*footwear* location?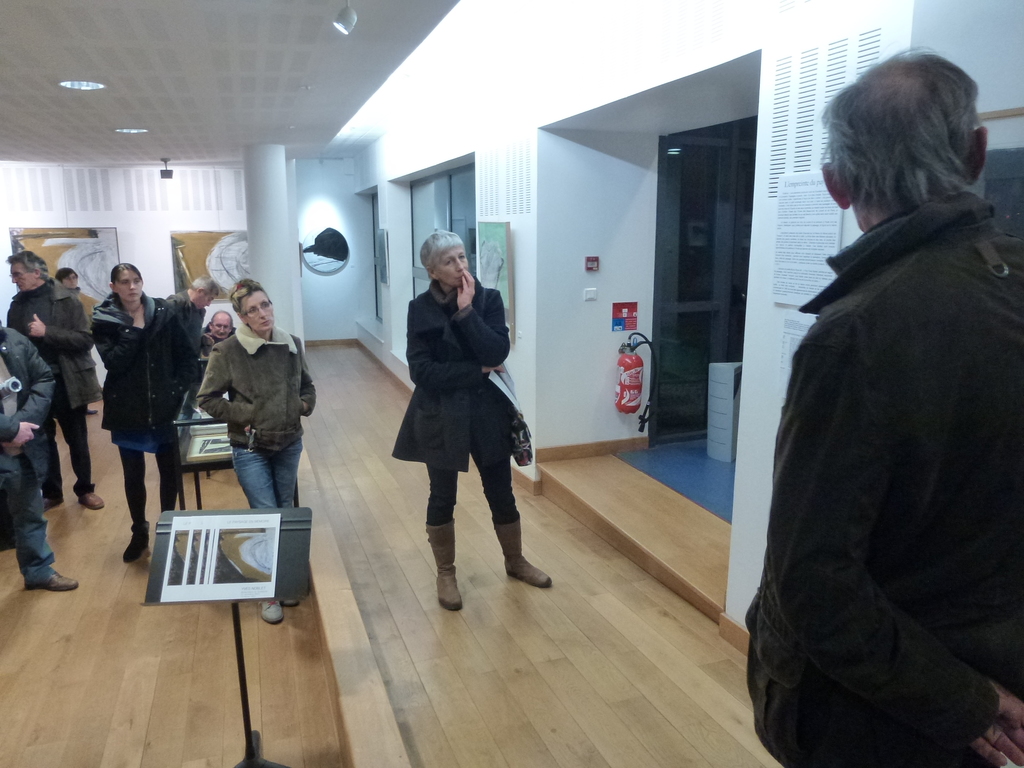
{"left": 255, "top": 597, "right": 287, "bottom": 625}
